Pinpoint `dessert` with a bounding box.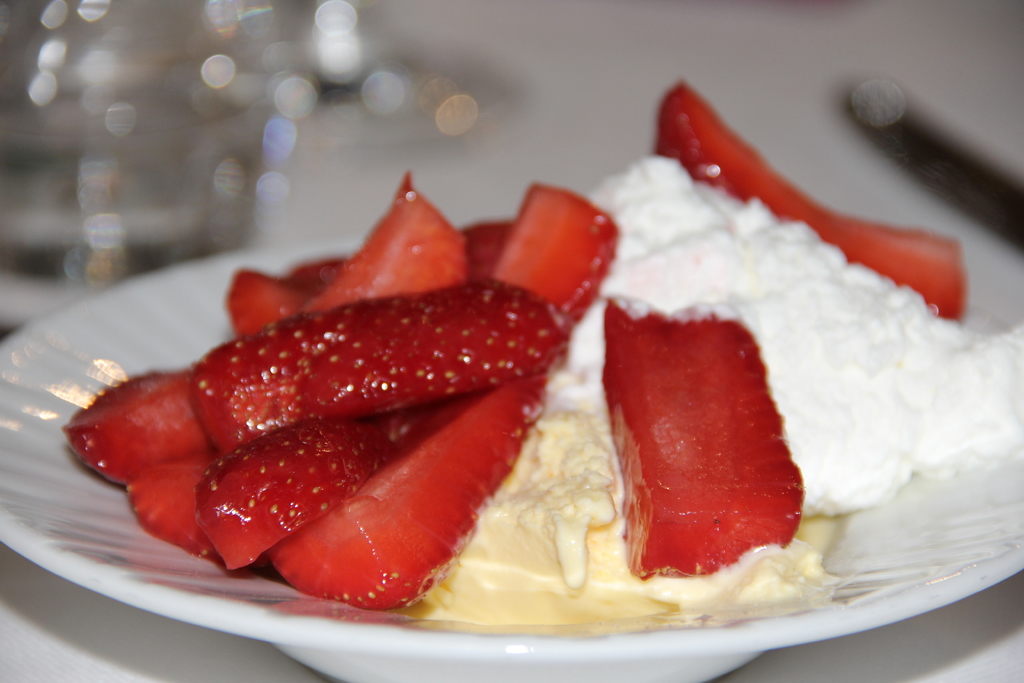
BBox(189, 425, 392, 563).
